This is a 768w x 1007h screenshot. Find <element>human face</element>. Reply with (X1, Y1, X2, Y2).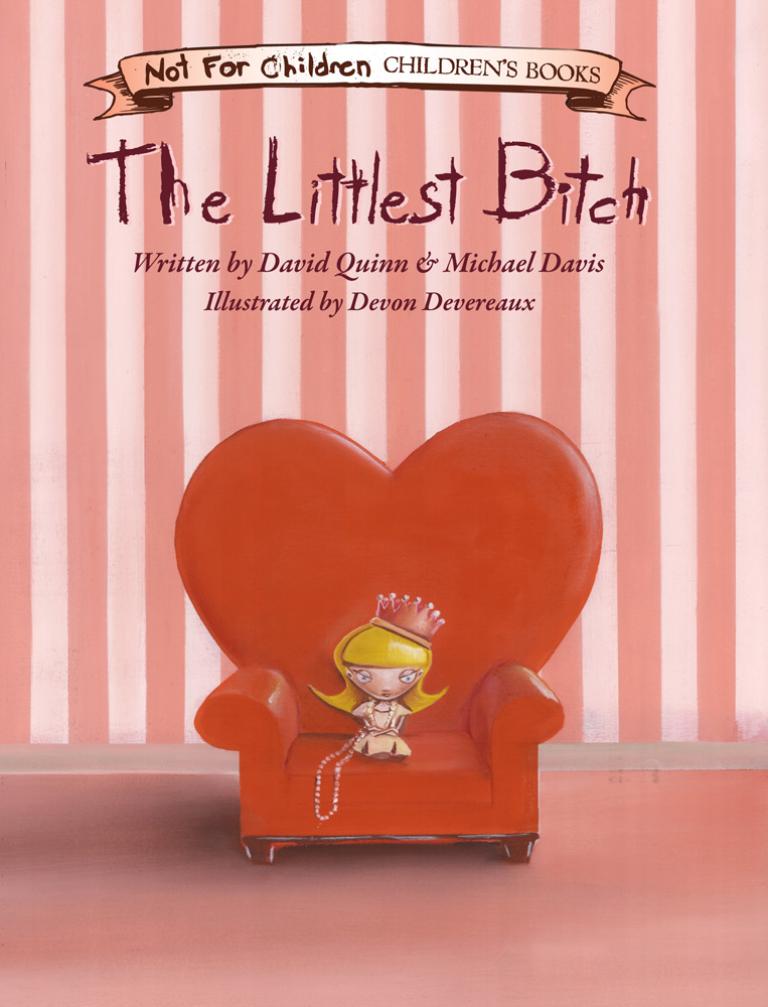
(346, 666, 426, 703).
